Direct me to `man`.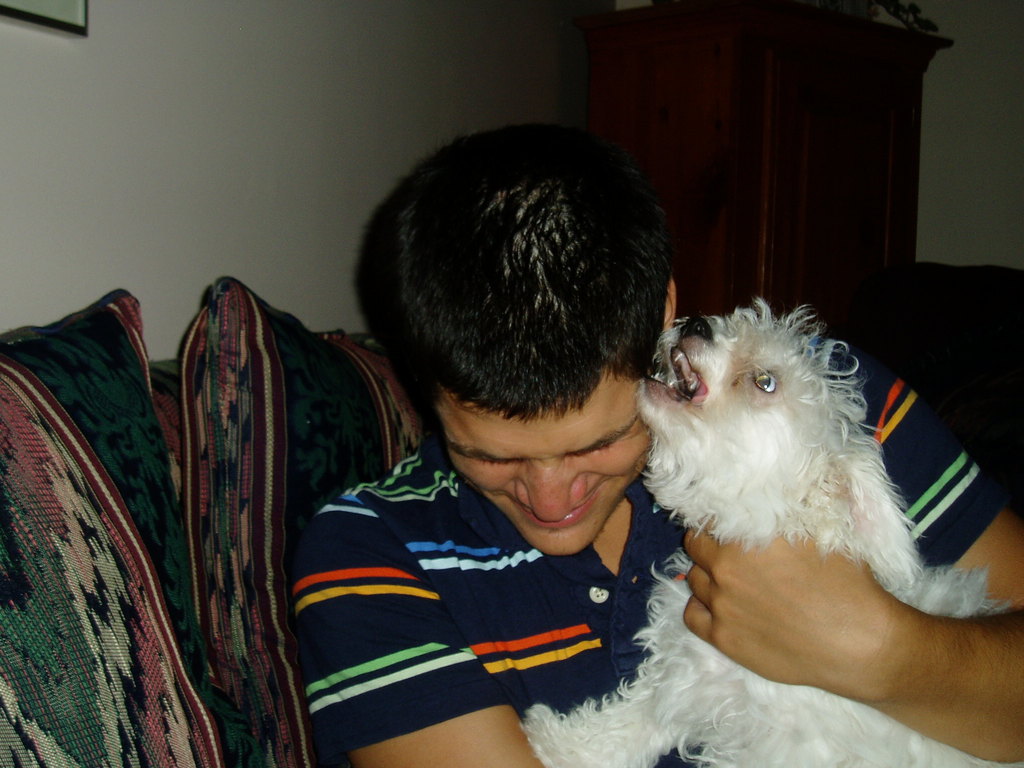
Direction: box(285, 134, 1023, 767).
